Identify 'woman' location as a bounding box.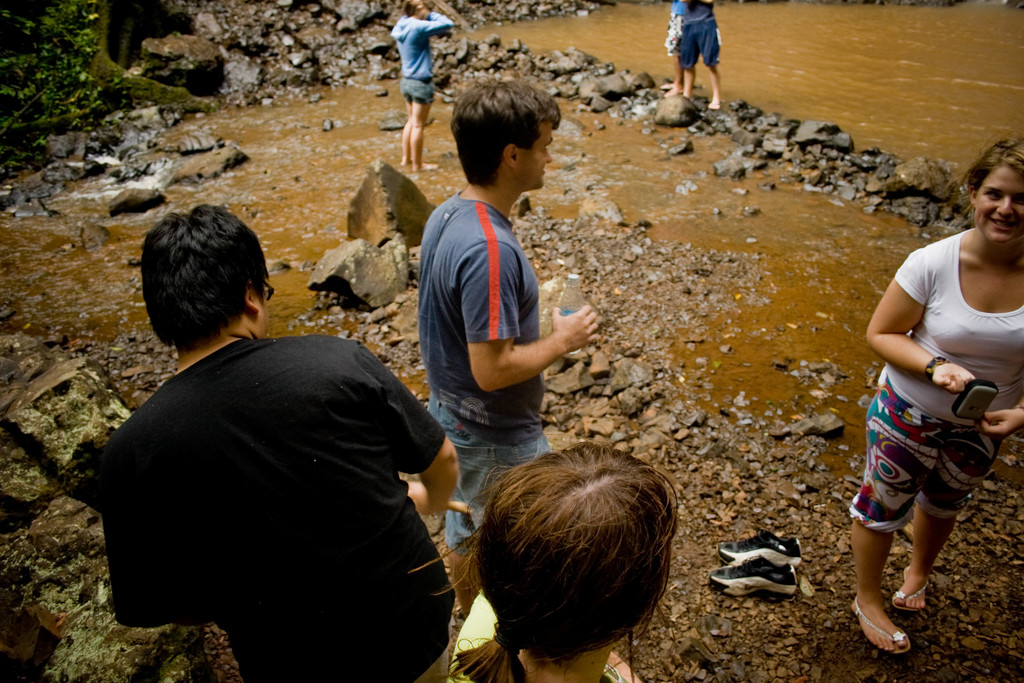
[390, 0, 458, 170].
